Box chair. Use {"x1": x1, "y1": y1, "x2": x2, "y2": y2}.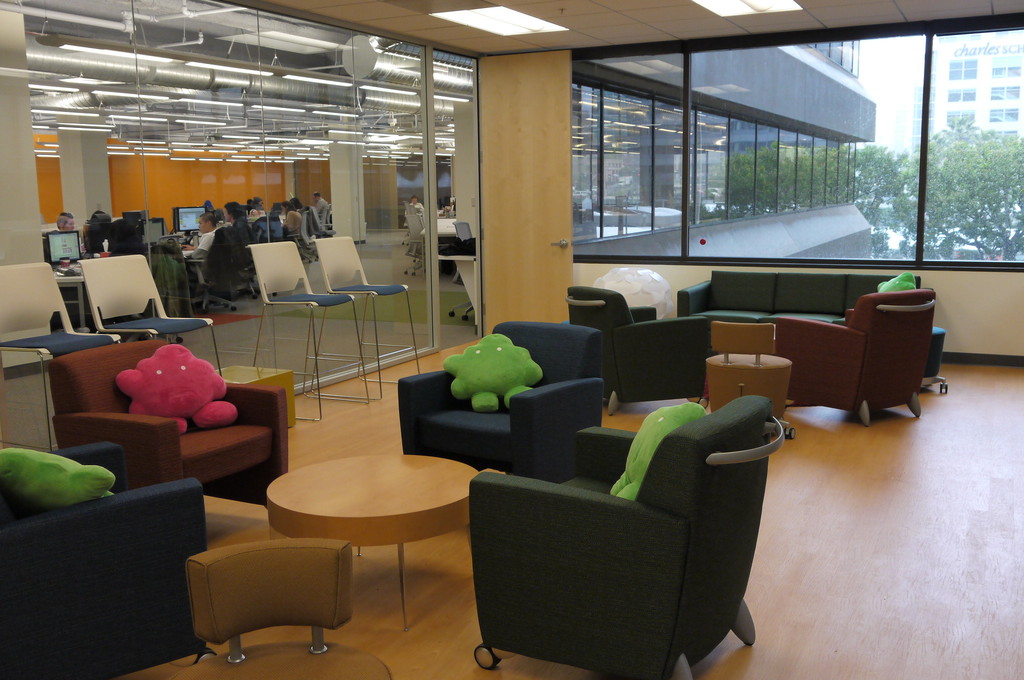
{"x1": 170, "y1": 223, "x2": 244, "y2": 313}.
